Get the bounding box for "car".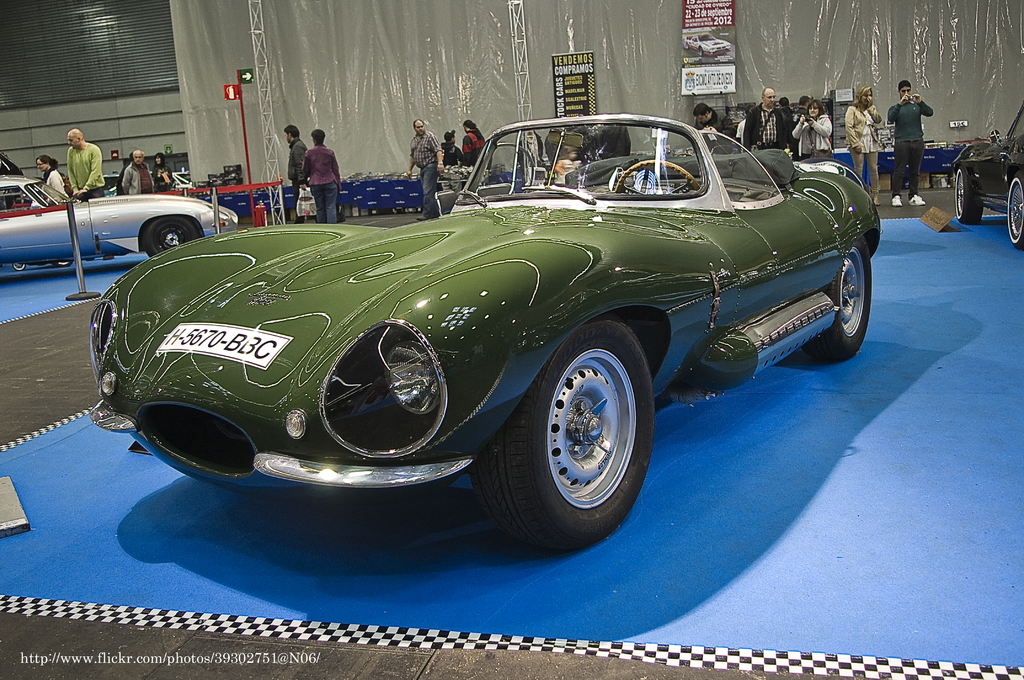
67 123 875 551.
